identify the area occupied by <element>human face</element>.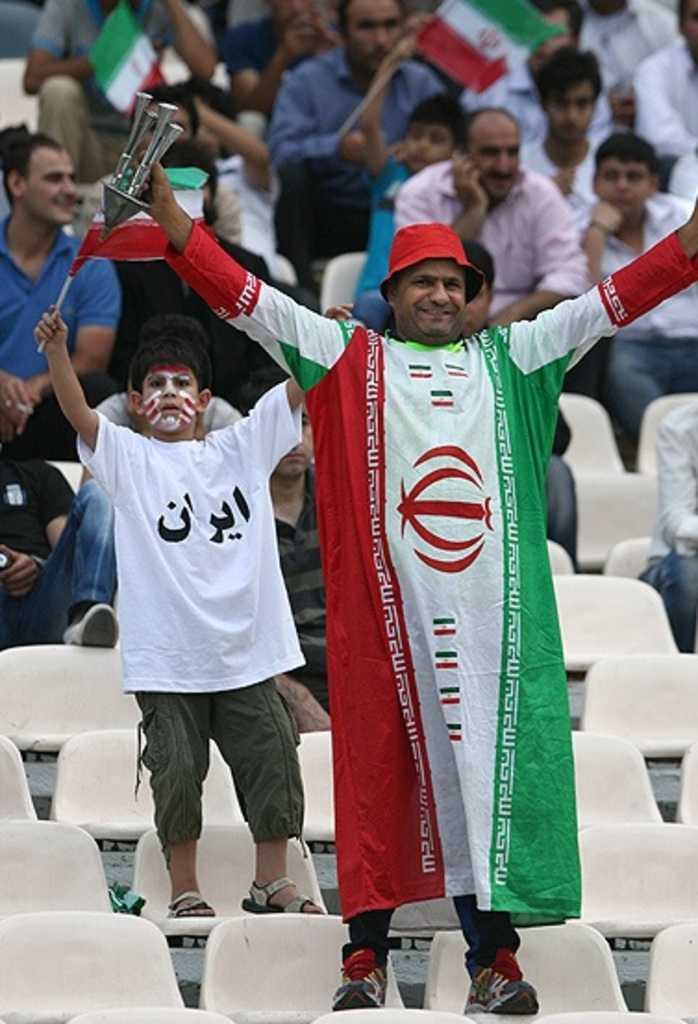
Area: BBox(135, 359, 196, 435).
